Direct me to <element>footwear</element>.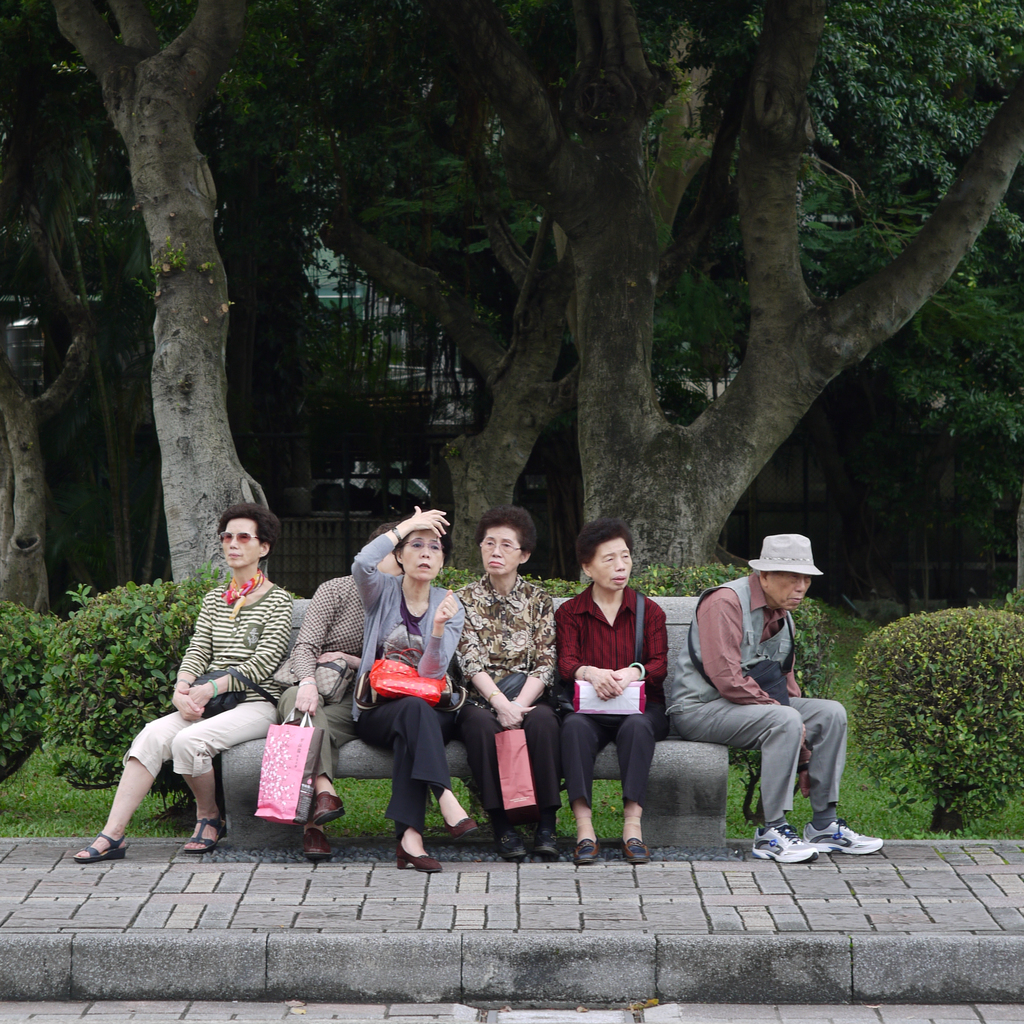
Direction: (77,836,134,865).
